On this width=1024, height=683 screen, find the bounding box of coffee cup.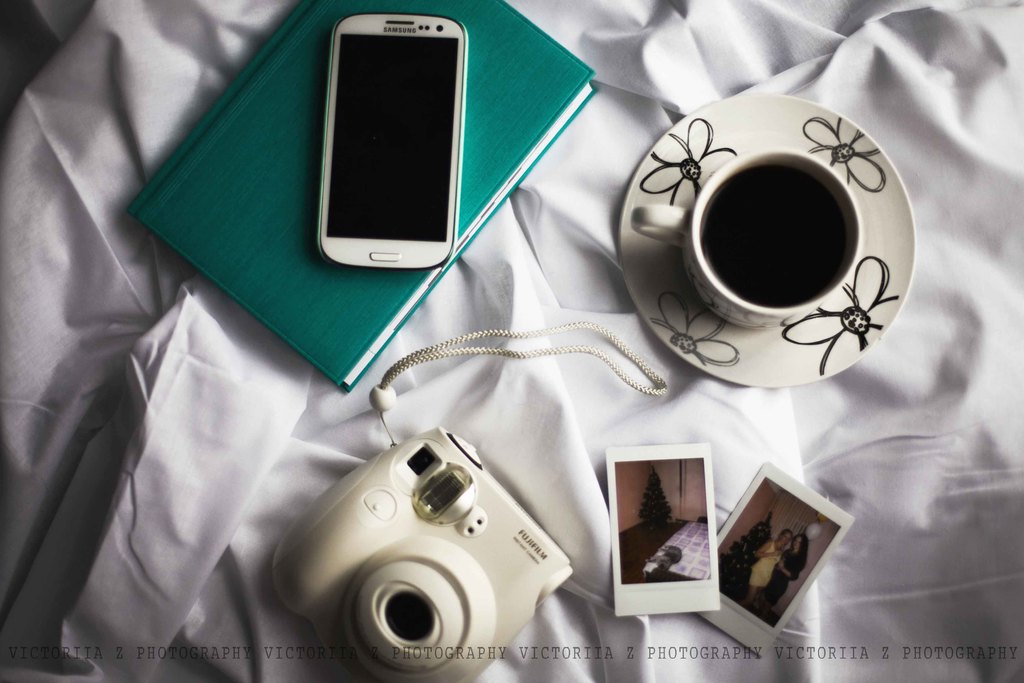
Bounding box: (left=634, top=145, right=868, bottom=335).
